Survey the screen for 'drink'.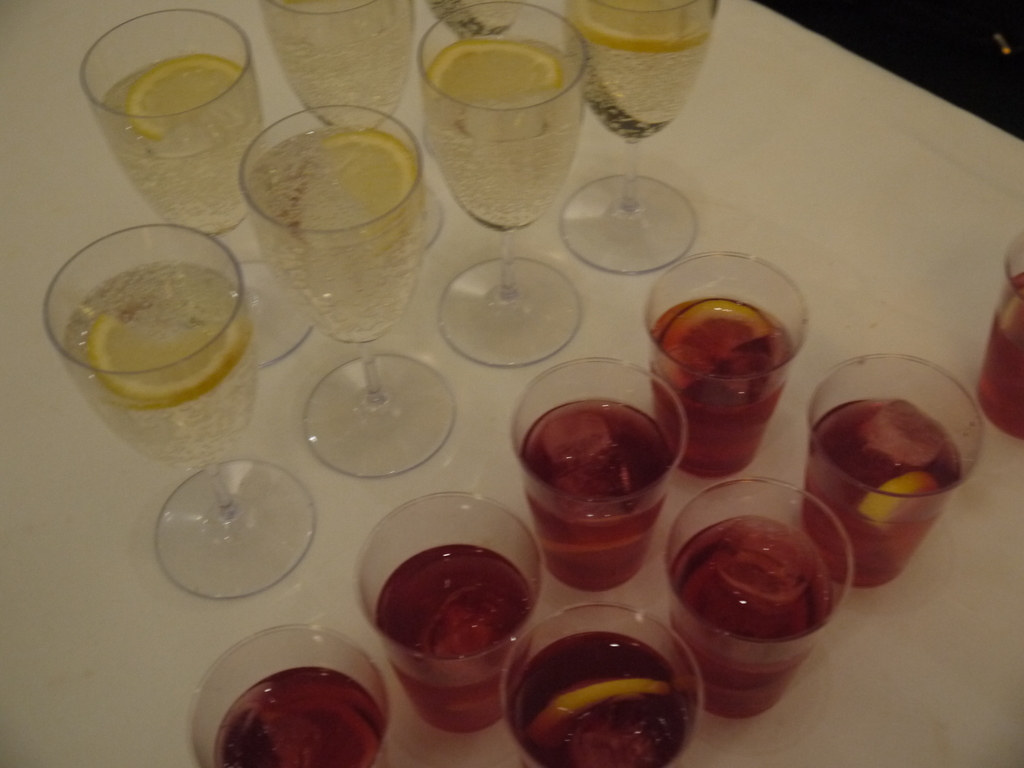
Survey found: rect(424, 35, 589, 234).
